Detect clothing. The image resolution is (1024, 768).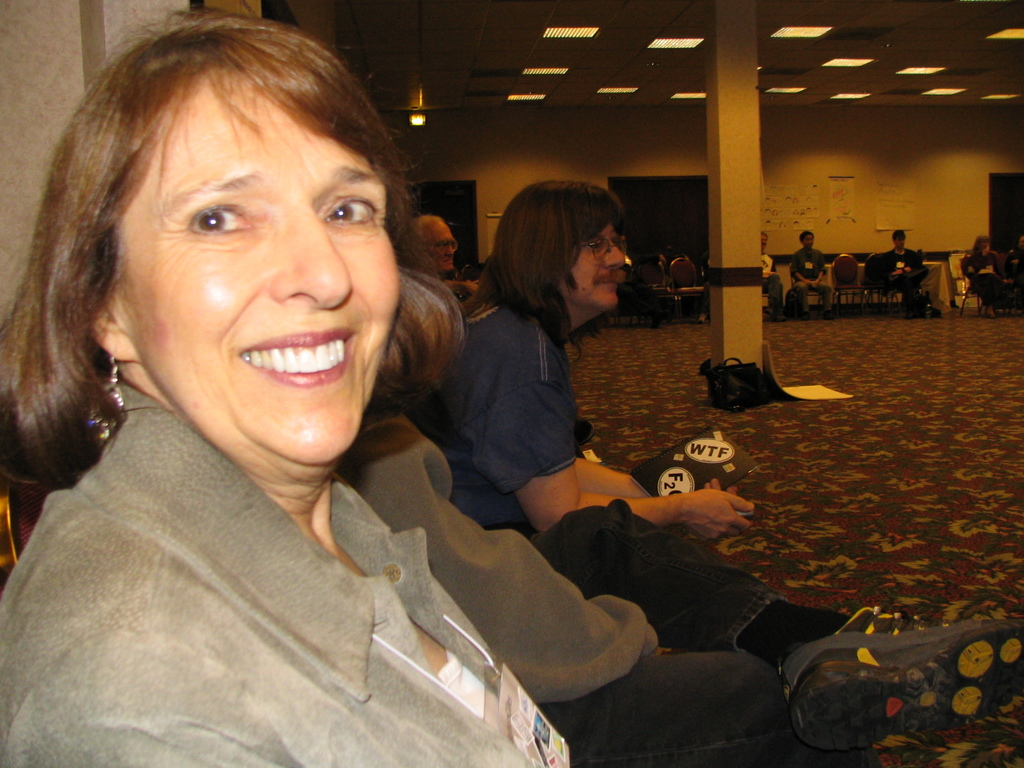
975,271,1014,308.
